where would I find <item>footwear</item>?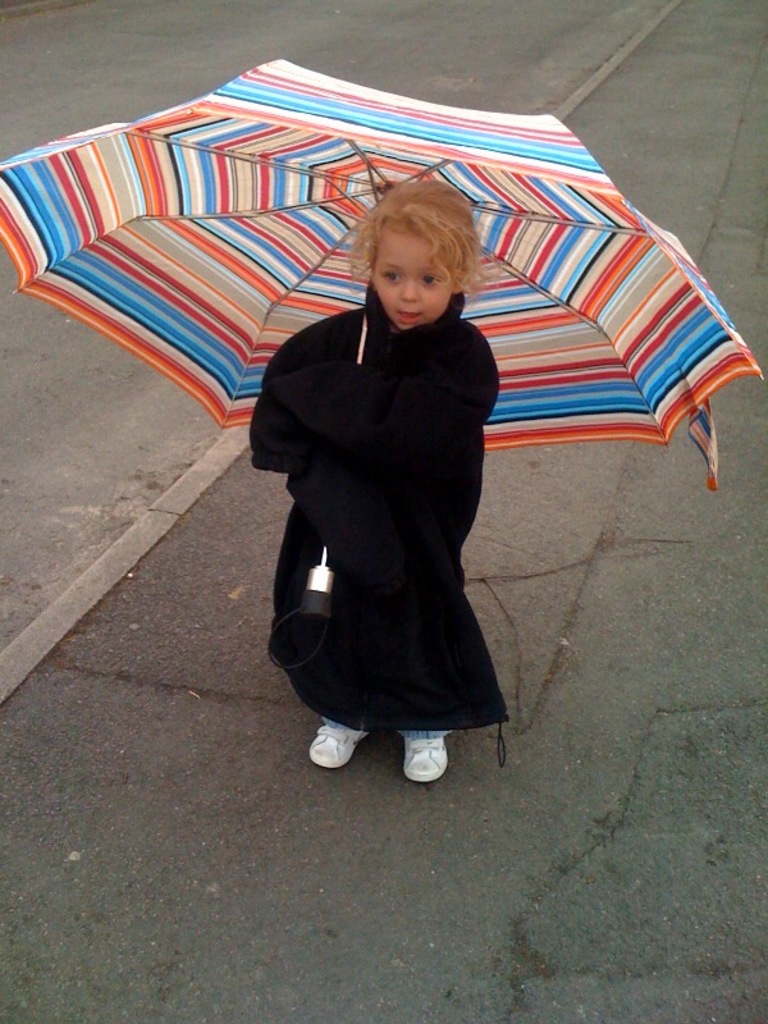
At l=311, t=719, r=365, b=762.
